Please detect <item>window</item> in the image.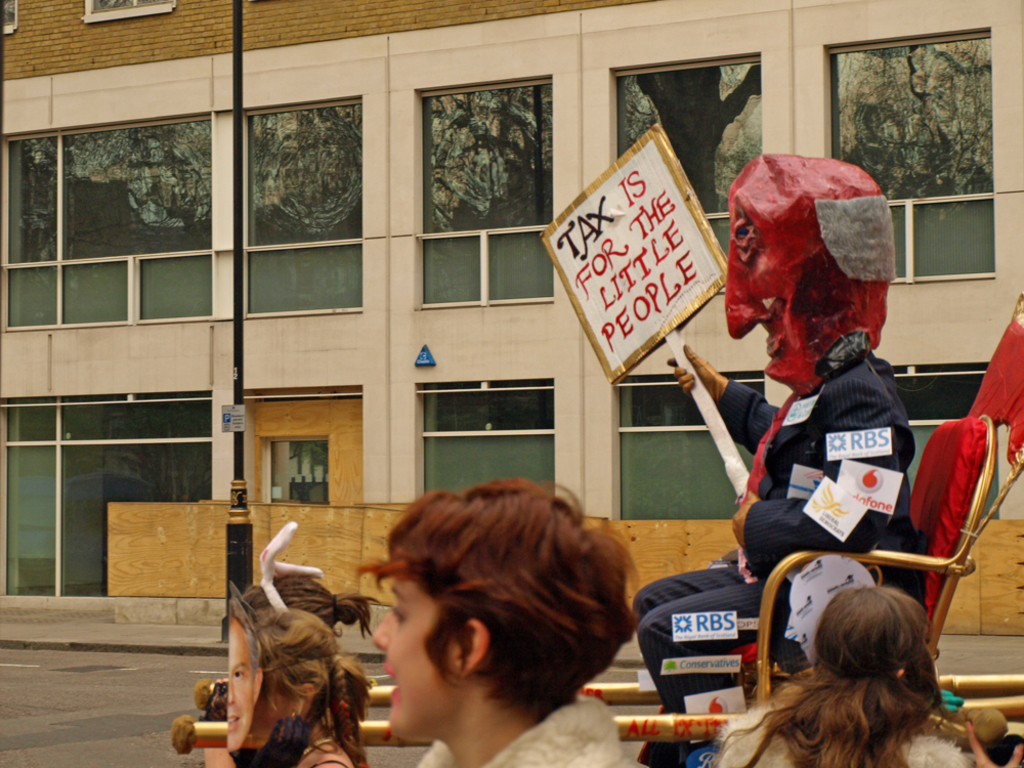
box=[139, 258, 215, 321].
